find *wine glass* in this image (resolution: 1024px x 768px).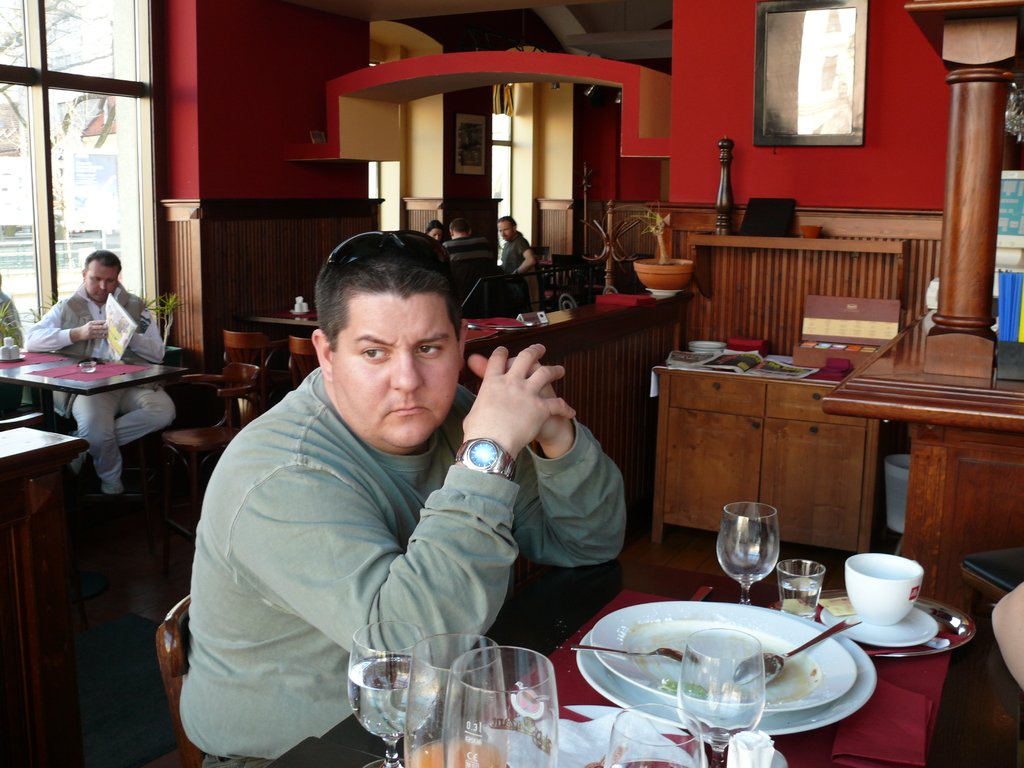
406/630/504/767.
